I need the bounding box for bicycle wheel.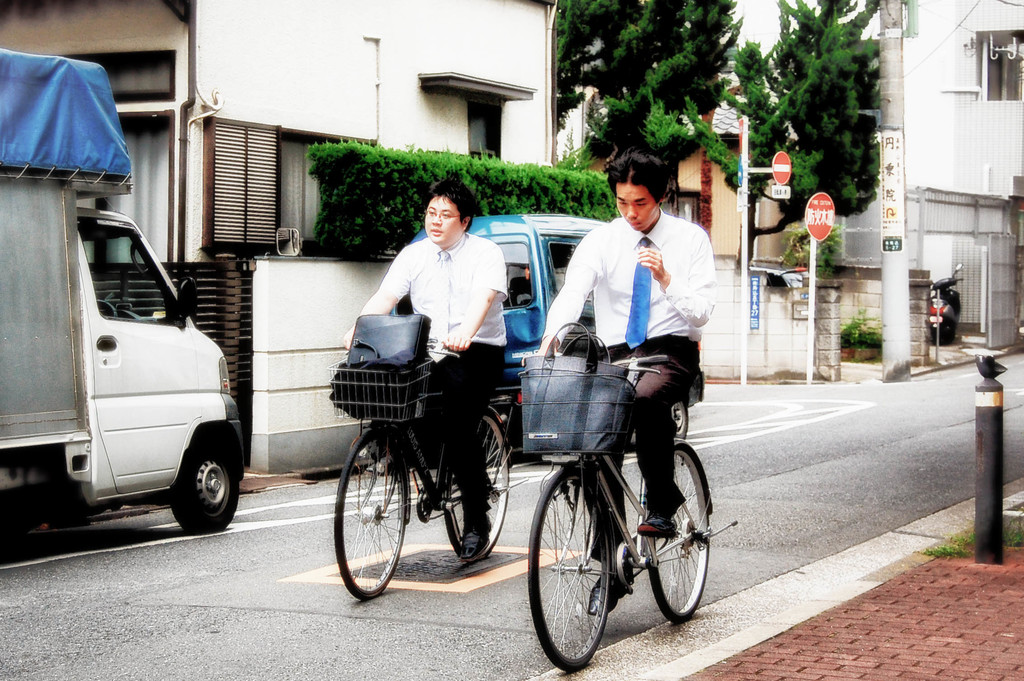
Here it is: bbox=(332, 429, 411, 598).
